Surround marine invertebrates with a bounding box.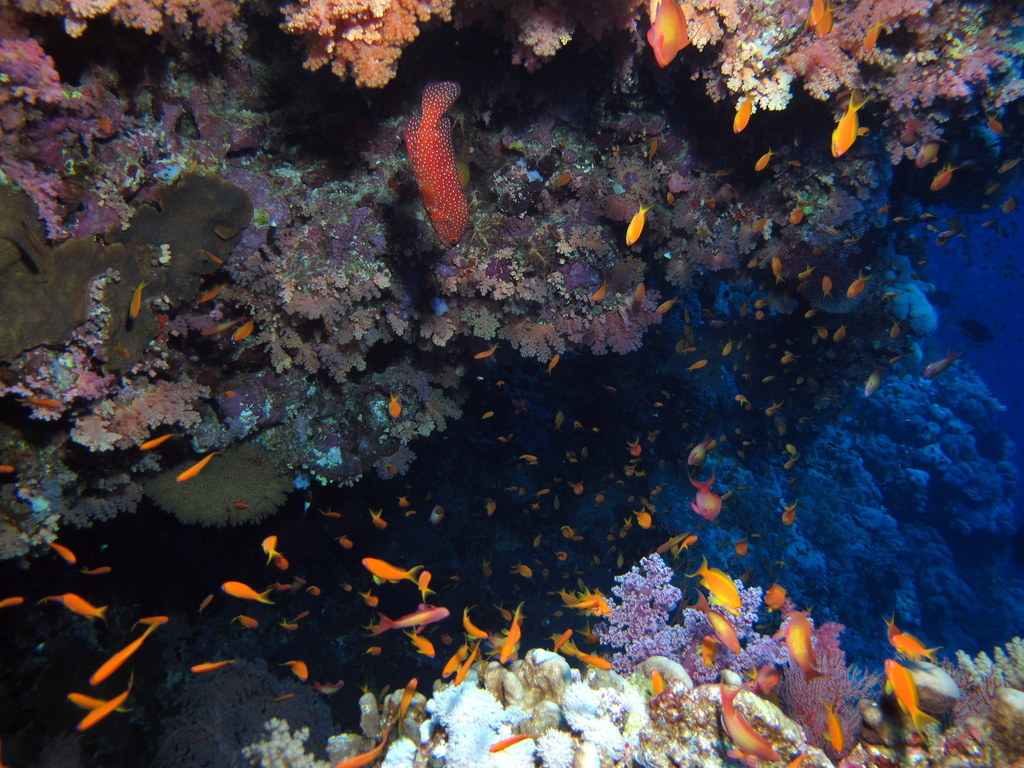
BBox(154, 649, 353, 767).
